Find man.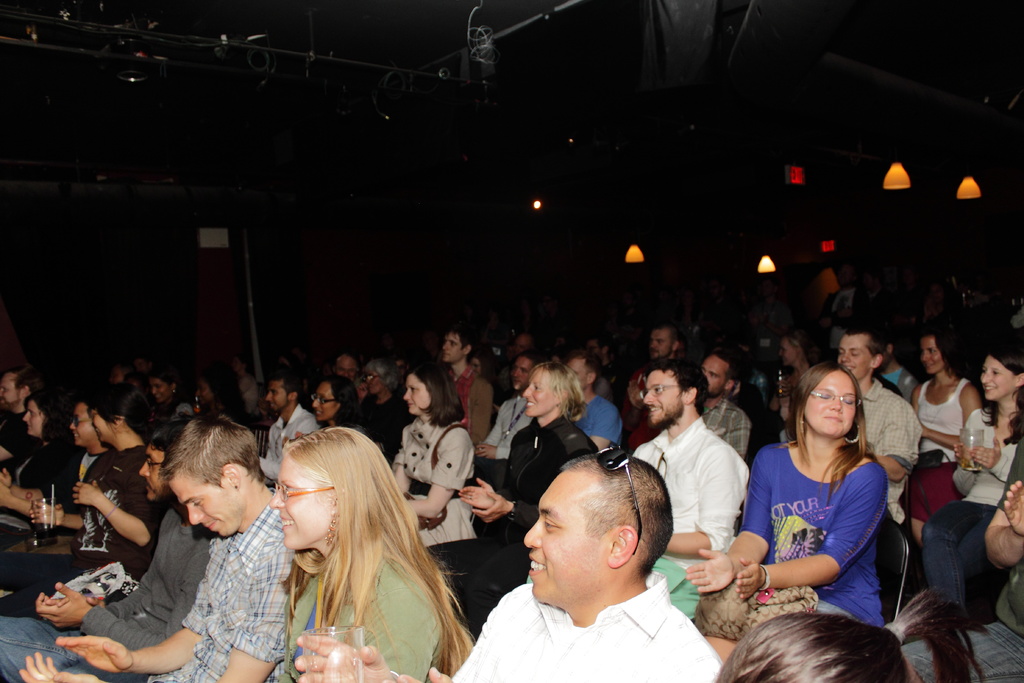
257, 372, 321, 479.
